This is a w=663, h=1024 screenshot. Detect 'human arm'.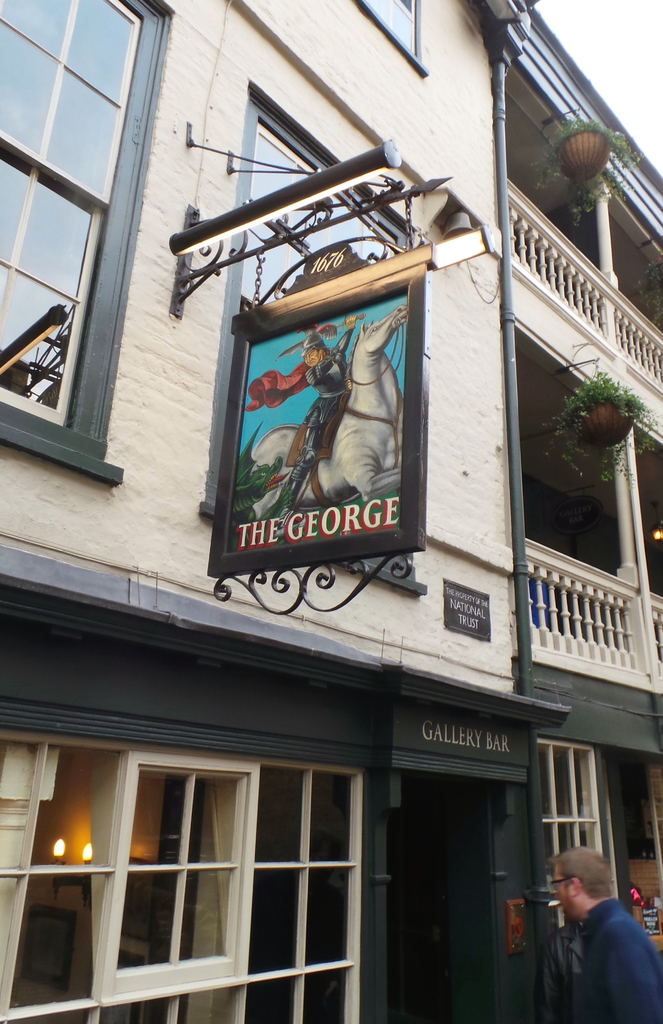
Rect(314, 312, 368, 386).
